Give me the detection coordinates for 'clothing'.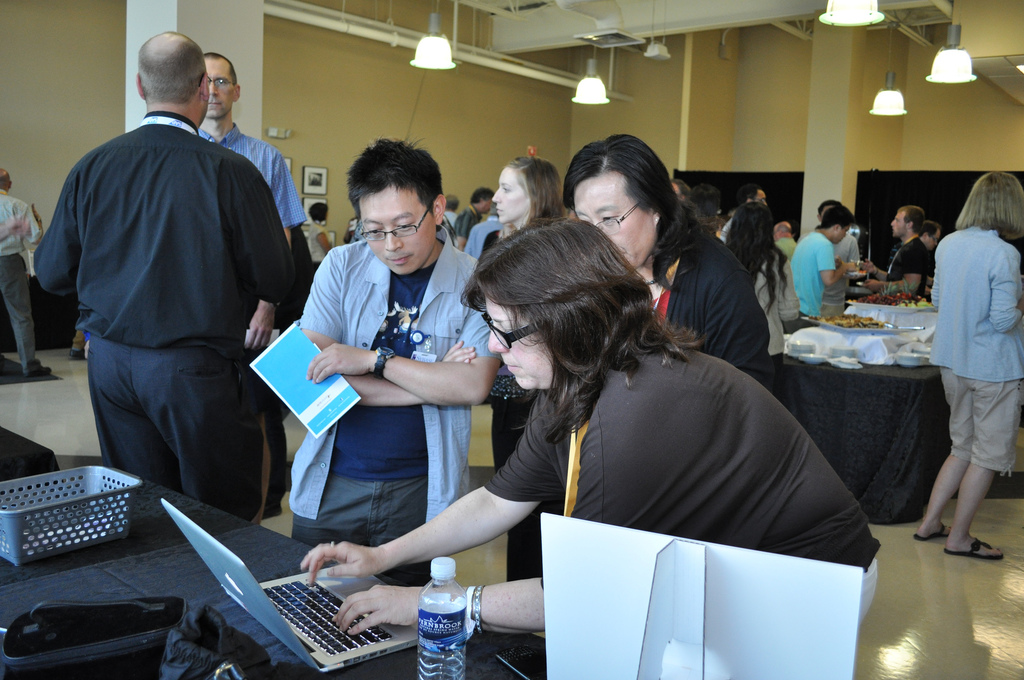
924:223:1023:475.
